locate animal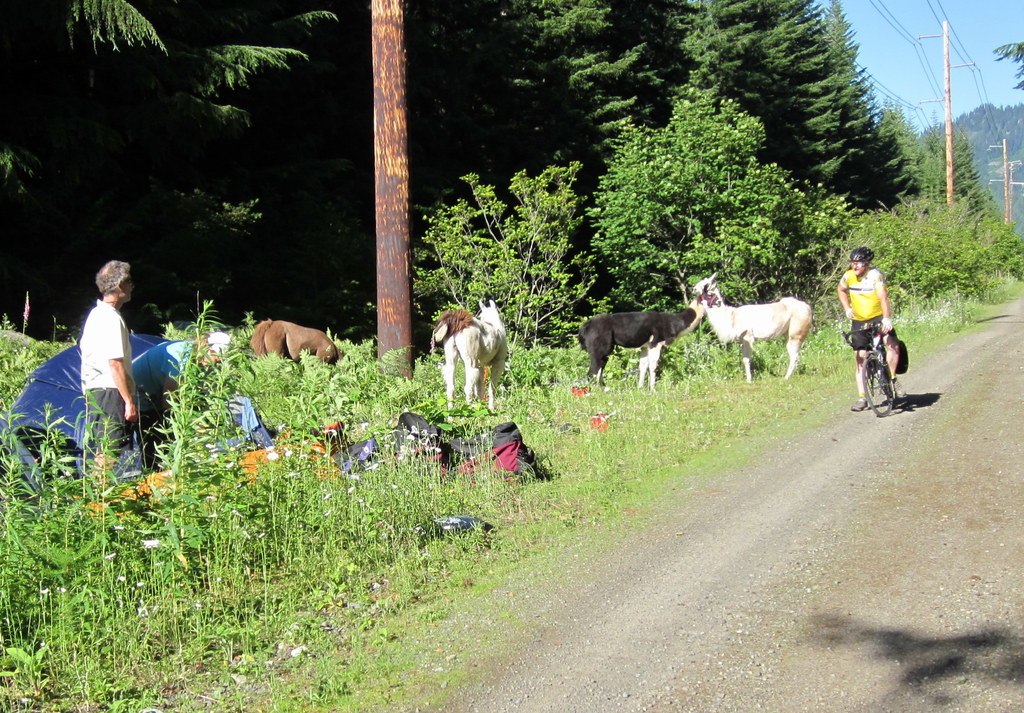
694 271 812 380
